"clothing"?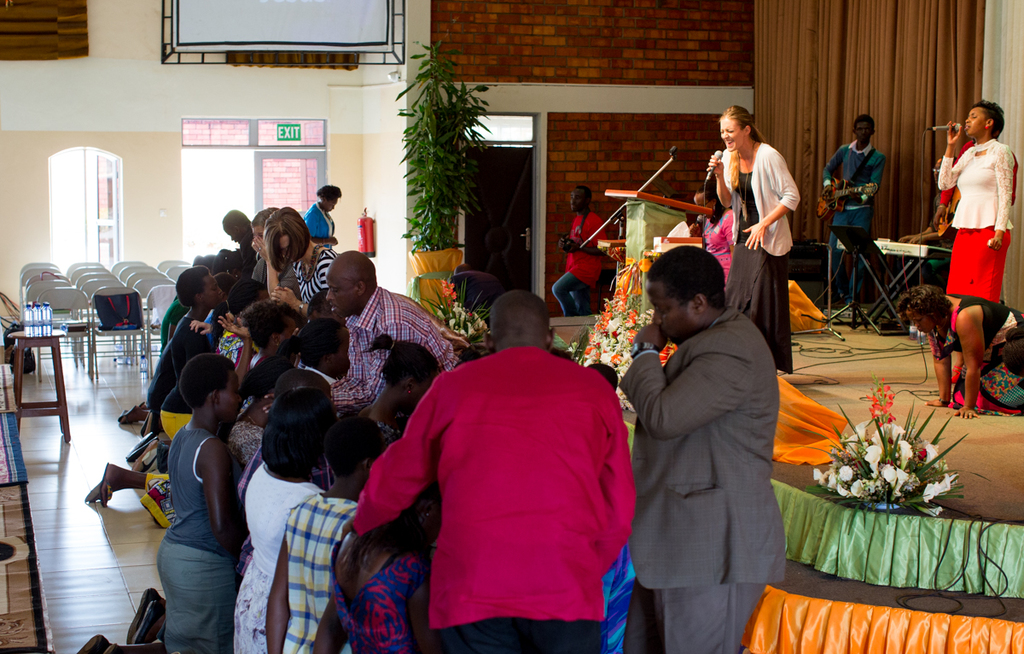
[left=148, top=312, right=218, bottom=421]
